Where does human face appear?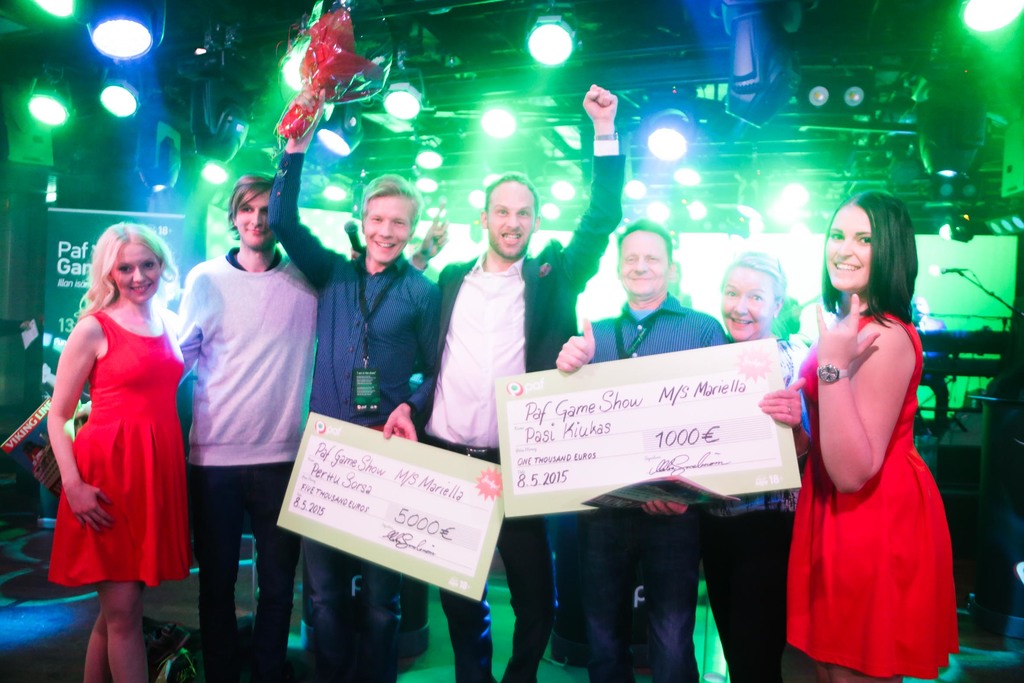
Appears at 361,192,415,265.
